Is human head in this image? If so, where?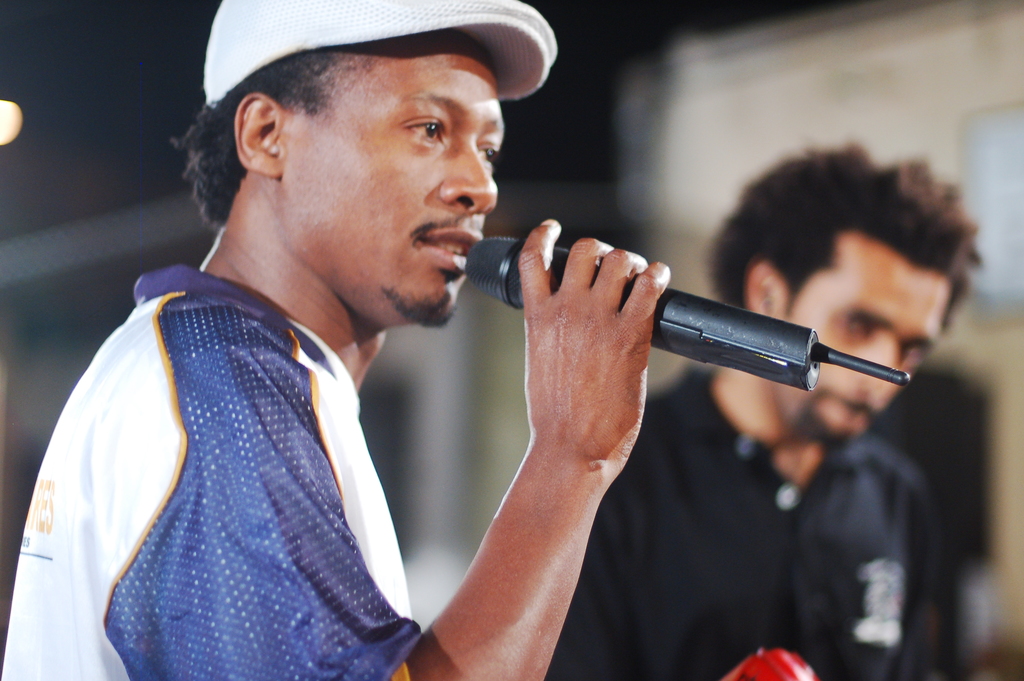
Yes, at bbox=(193, 19, 521, 325).
